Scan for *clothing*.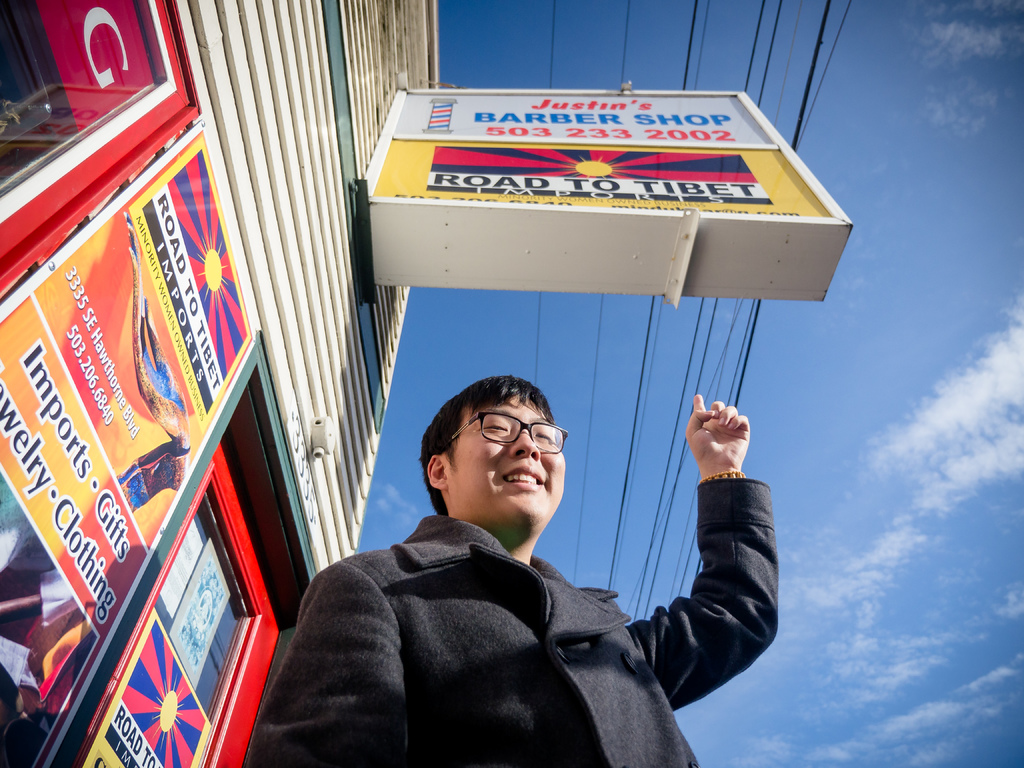
Scan result: box(285, 419, 759, 765).
